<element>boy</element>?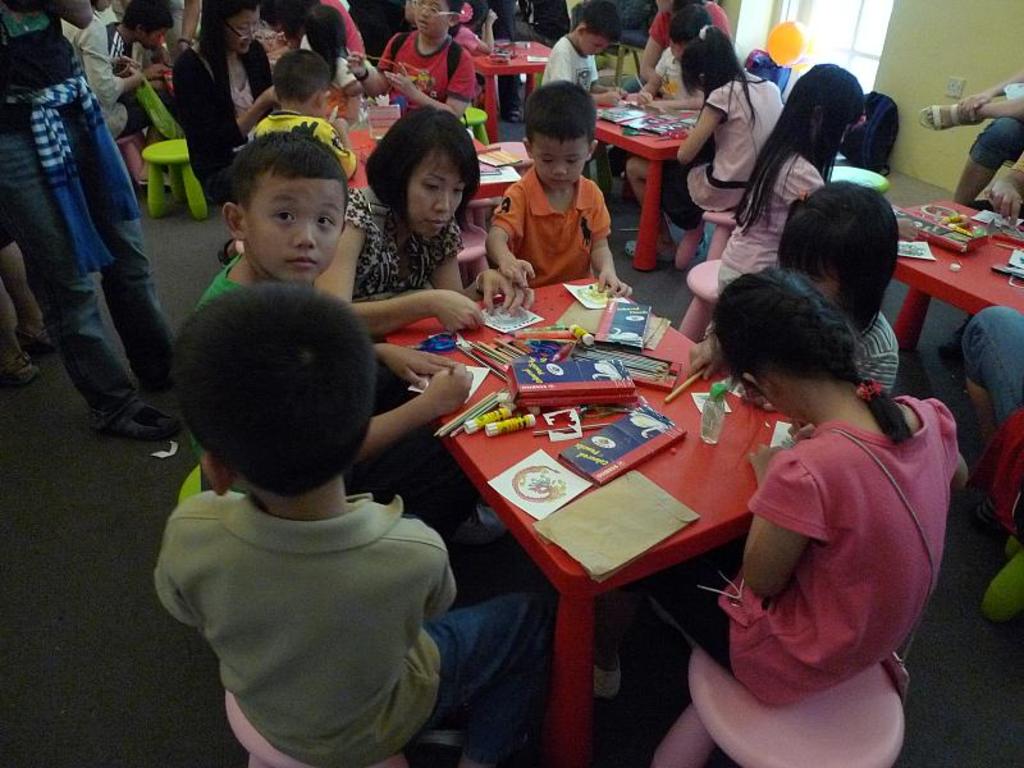
x1=489 y1=74 x2=641 y2=302
